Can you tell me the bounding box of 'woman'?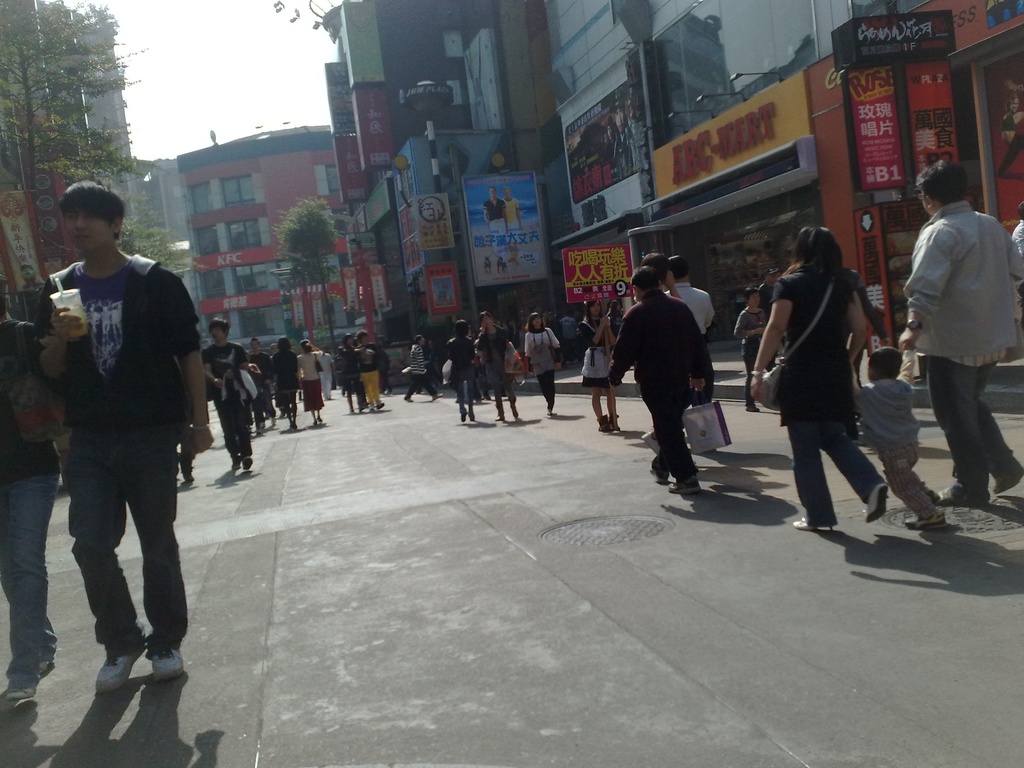
select_region(575, 300, 618, 435).
